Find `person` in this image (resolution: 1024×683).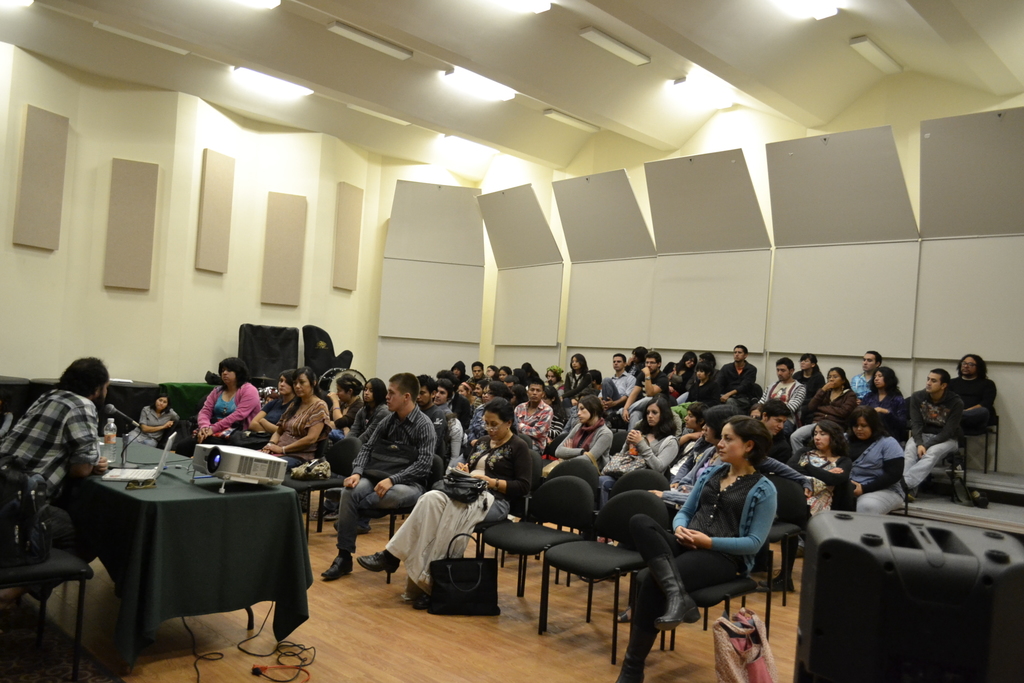
<region>858, 362, 900, 433</region>.
